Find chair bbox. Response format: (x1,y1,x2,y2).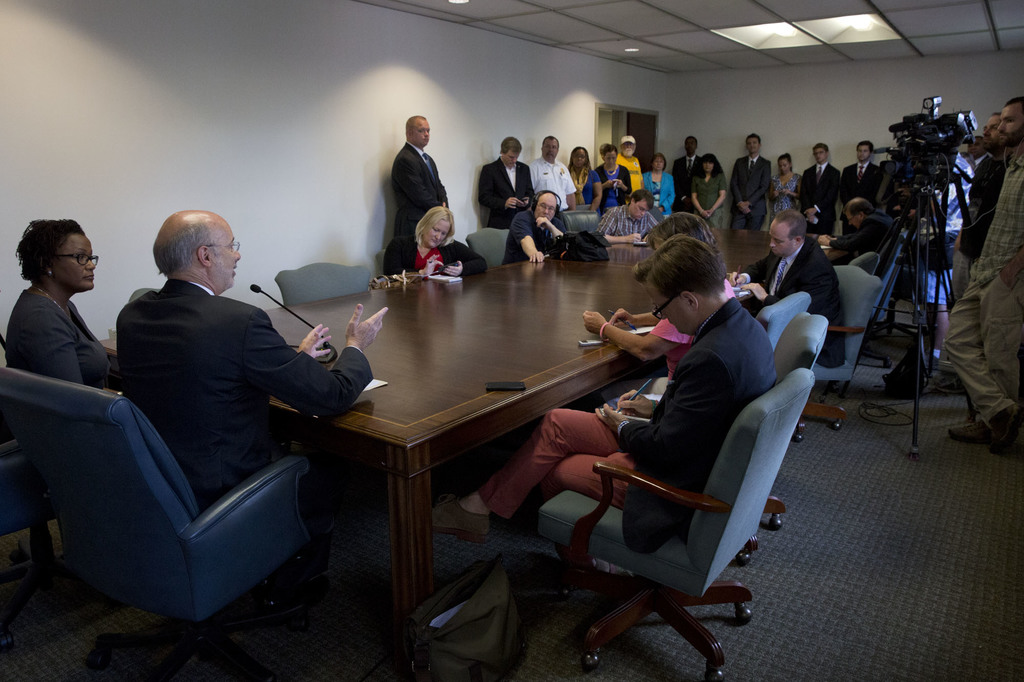
(745,306,820,412).
